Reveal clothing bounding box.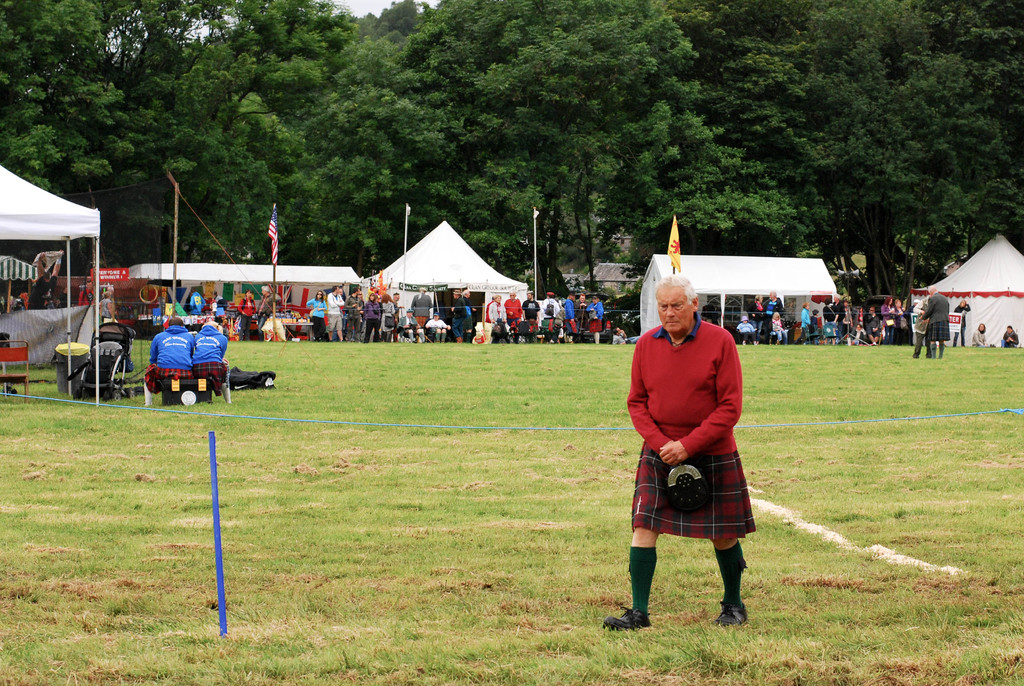
Revealed: (left=193, top=323, right=225, bottom=394).
